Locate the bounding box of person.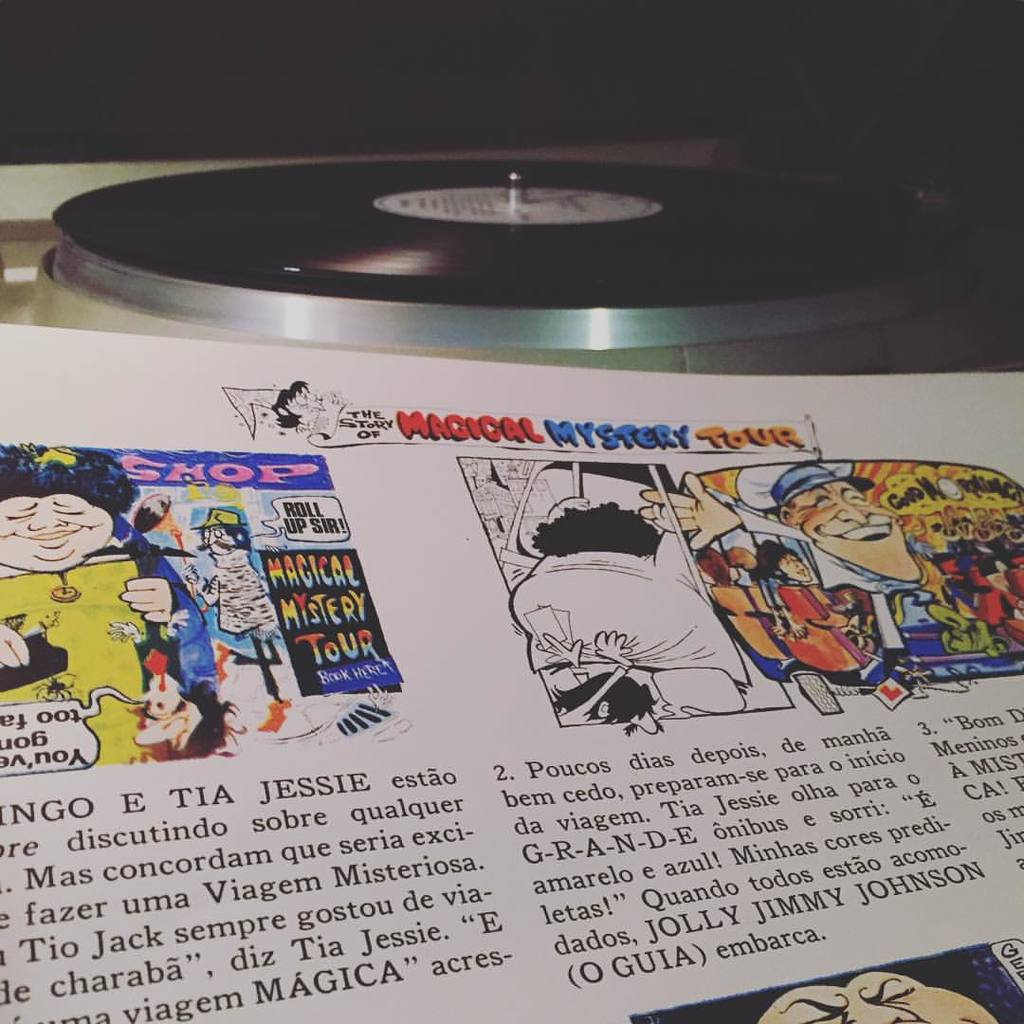
Bounding box: bbox(637, 458, 927, 587).
